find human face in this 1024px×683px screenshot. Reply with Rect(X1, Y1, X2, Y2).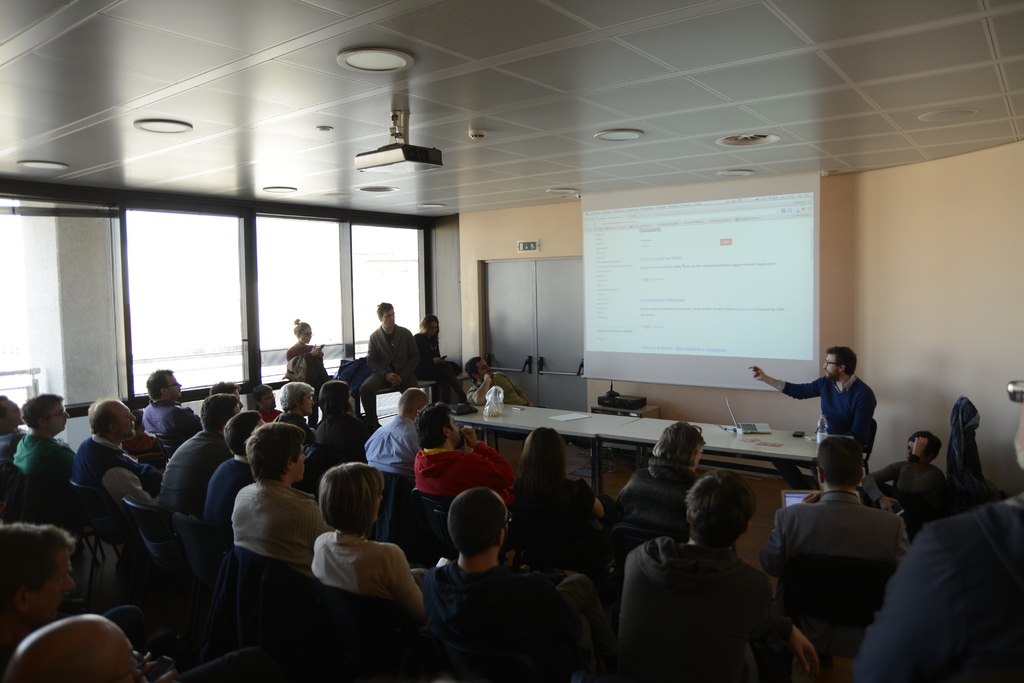
Rect(449, 413, 465, 447).
